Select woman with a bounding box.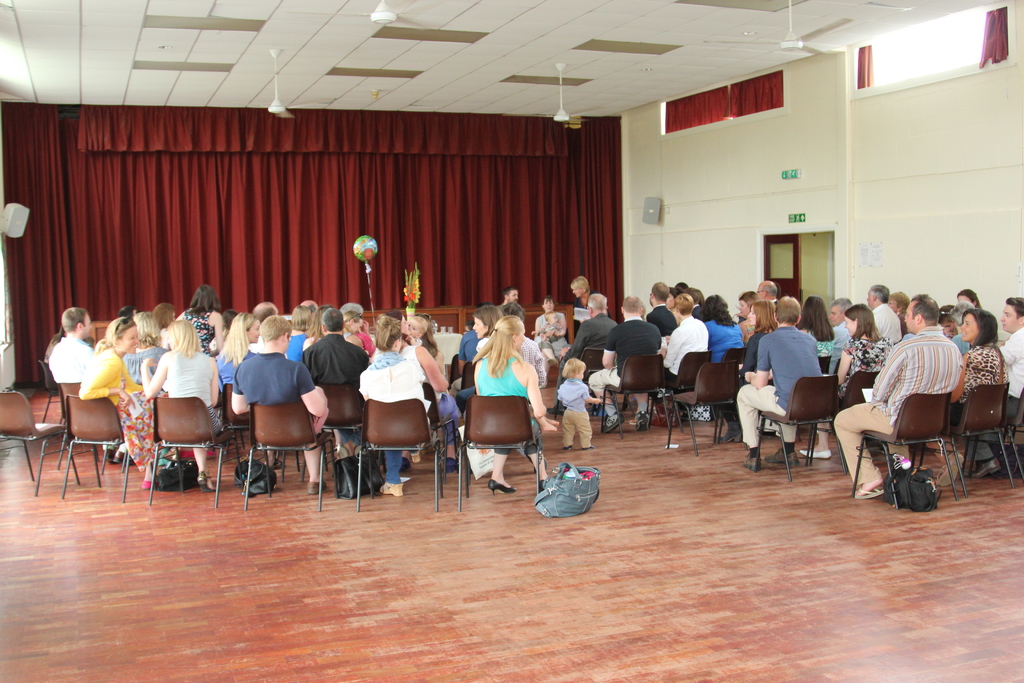
BBox(957, 311, 1010, 478).
